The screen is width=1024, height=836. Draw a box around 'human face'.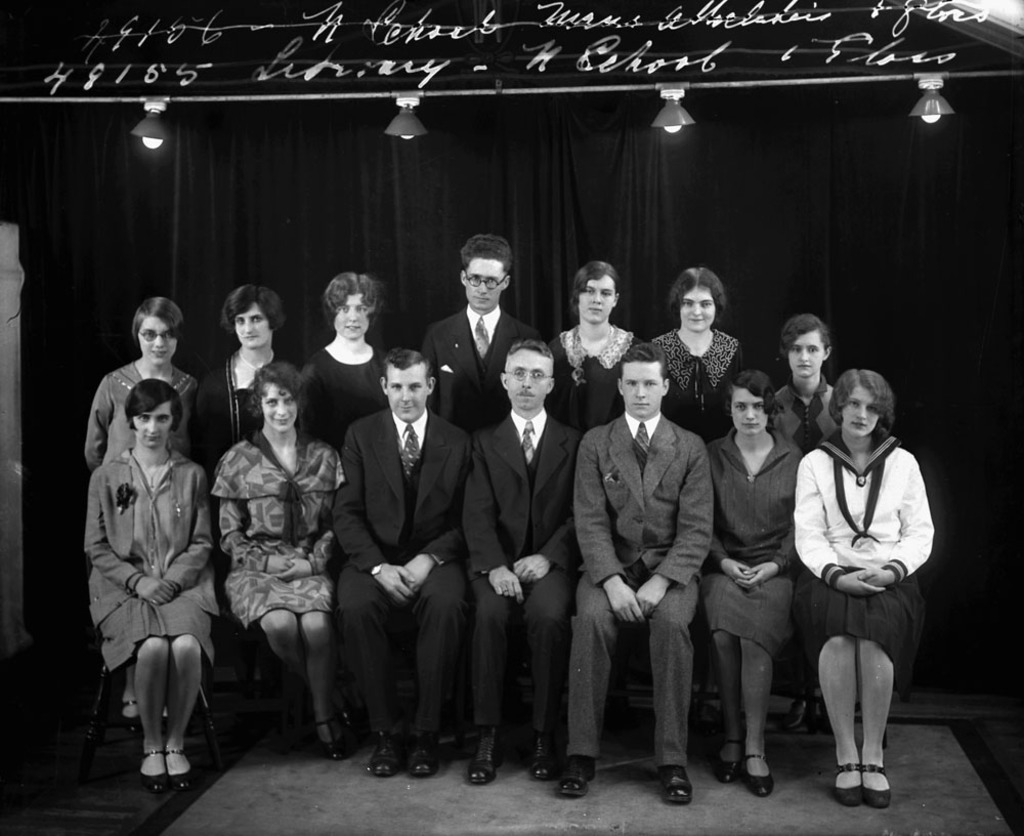
bbox=[682, 287, 714, 331].
